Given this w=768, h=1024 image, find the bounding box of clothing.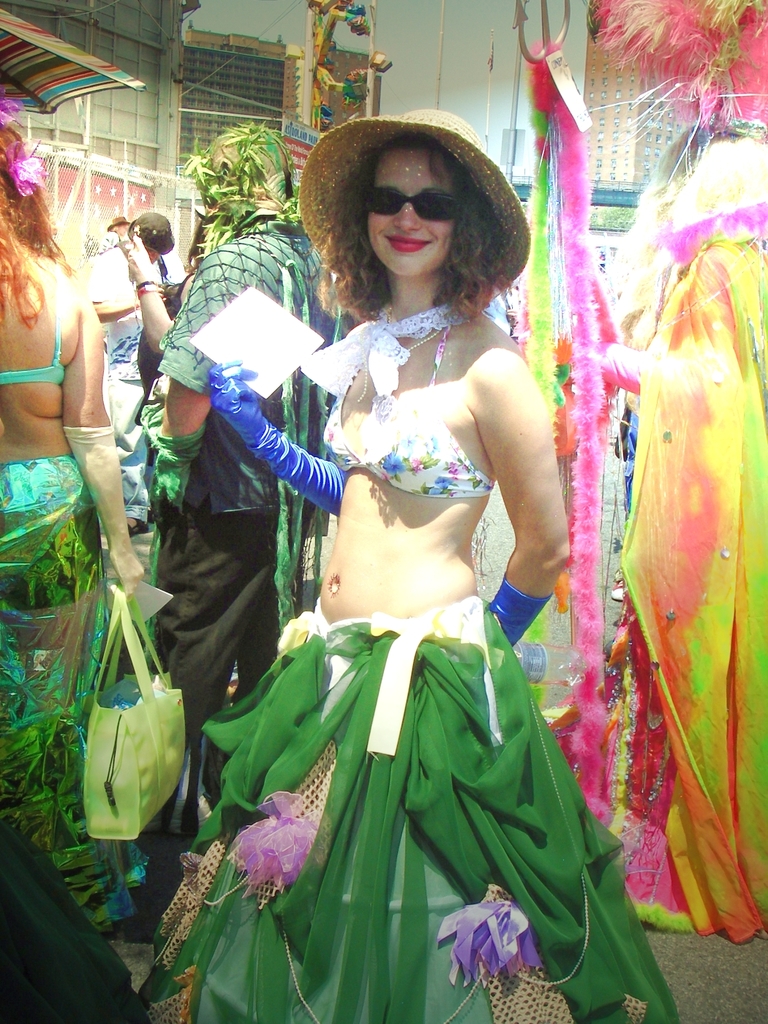
pyautogui.locateOnScreen(102, 243, 167, 519).
